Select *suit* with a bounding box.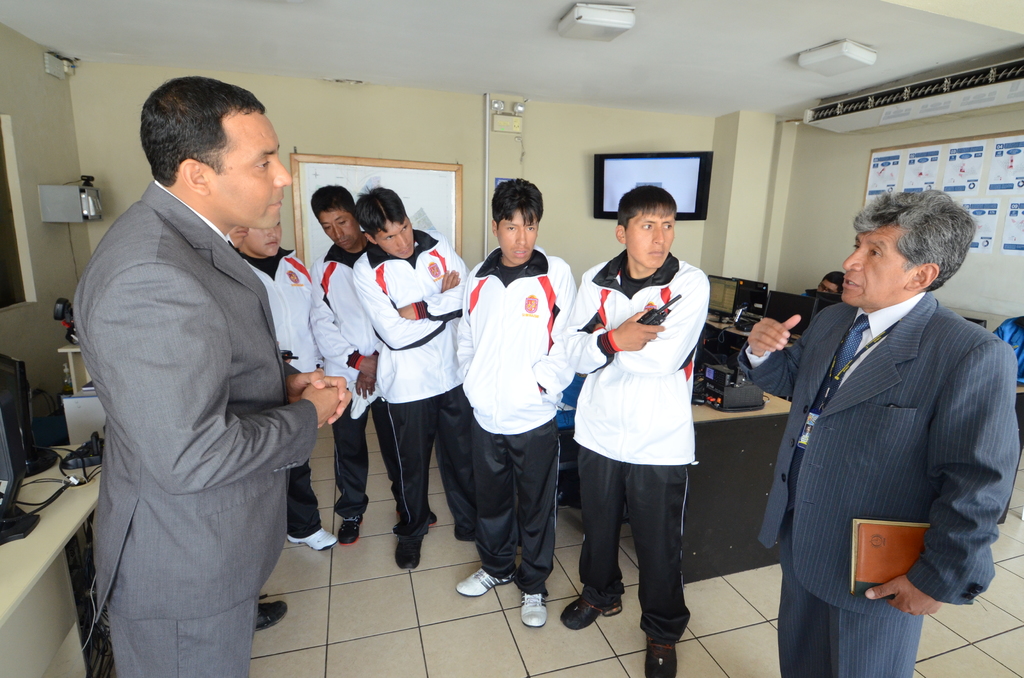
pyautogui.locateOnScreen(781, 195, 1000, 650).
